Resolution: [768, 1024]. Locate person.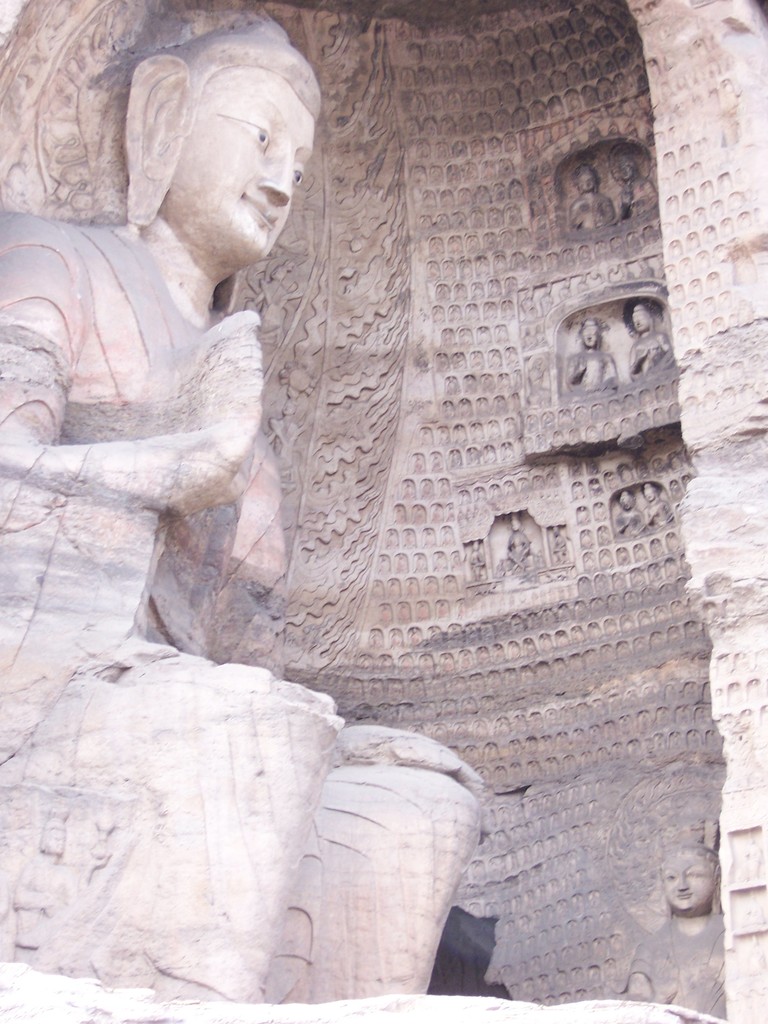
left=570, top=168, right=614, bottom=223.
